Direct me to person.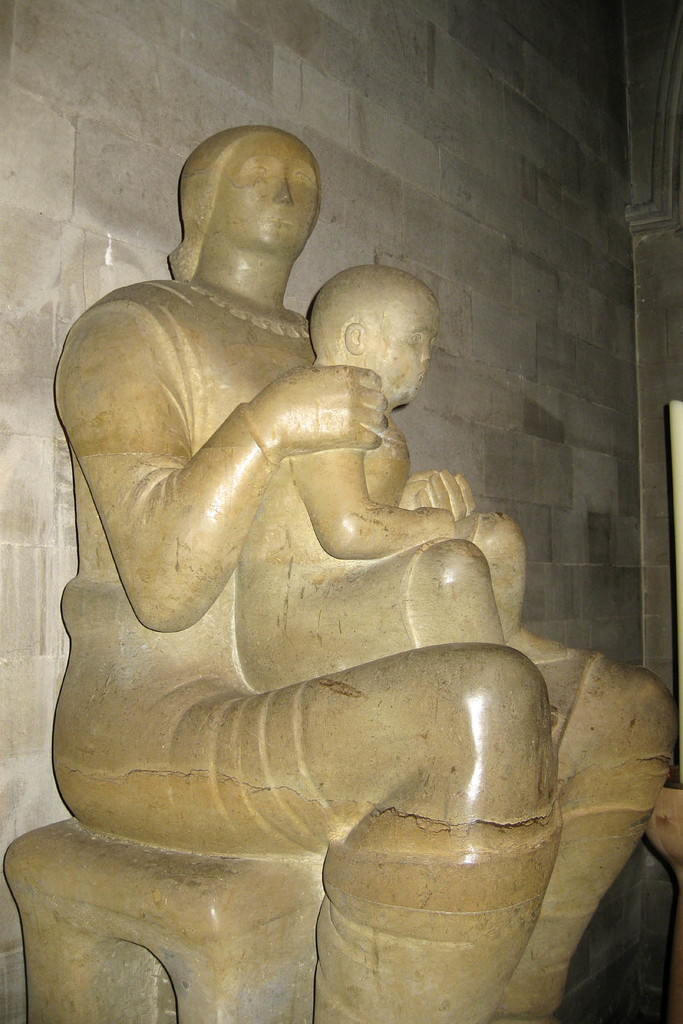
Direction: [left=30, top=138, right=580, bottom=996].
